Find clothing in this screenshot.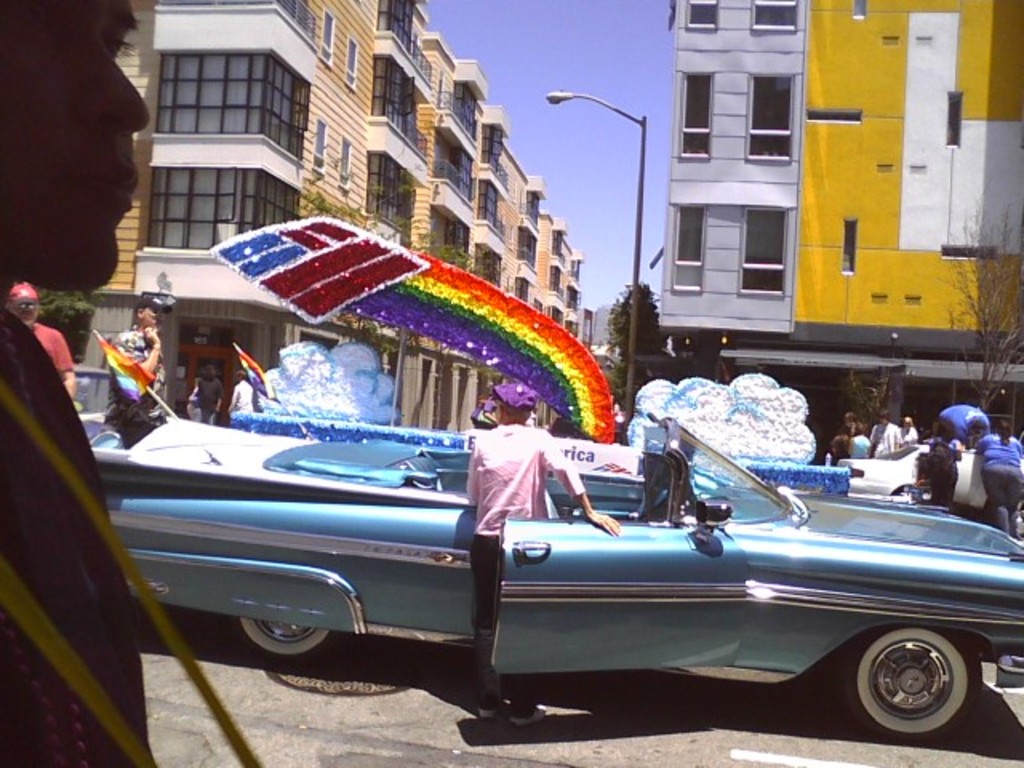
The bounding box for clothing is (left=227, top=379, right=254, bottom=413).
